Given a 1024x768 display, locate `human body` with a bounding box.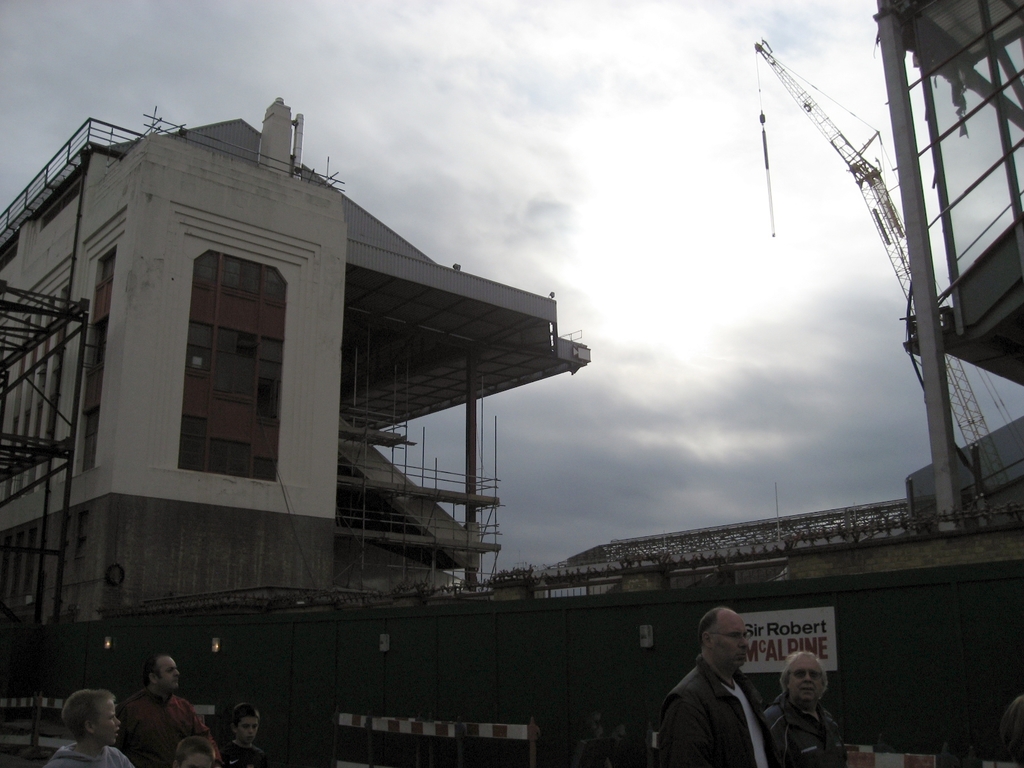
Located: [x1=769, y1=652, x2=845, y2=767].
